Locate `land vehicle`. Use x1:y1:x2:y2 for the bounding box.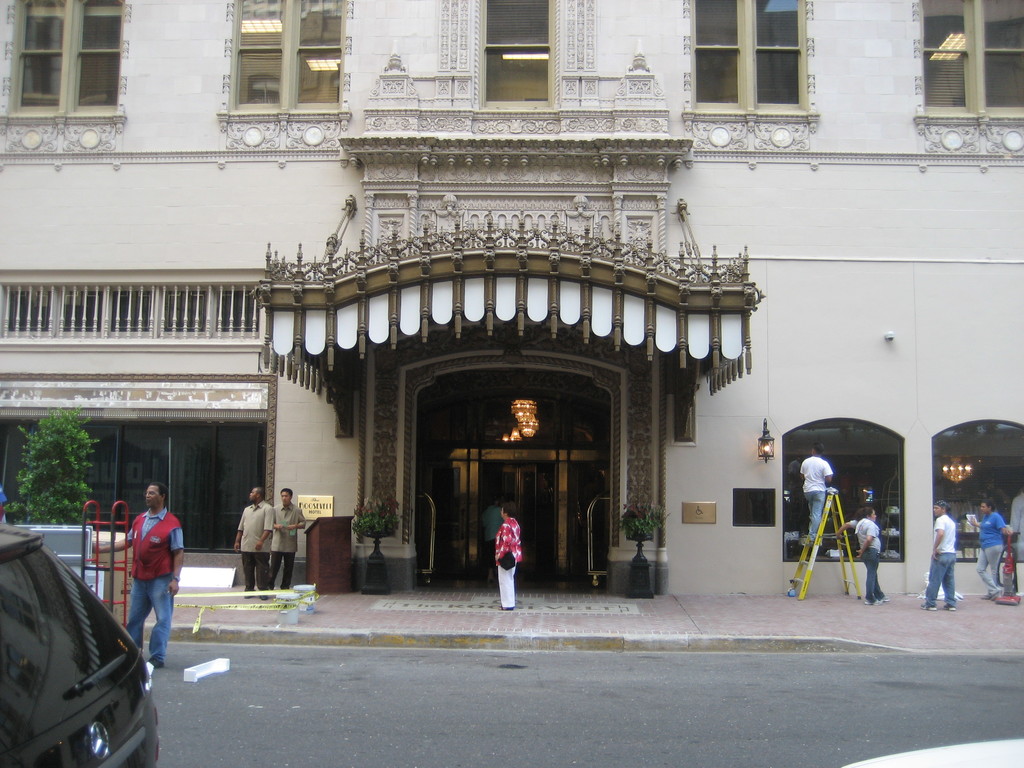
0:519:163:767.
